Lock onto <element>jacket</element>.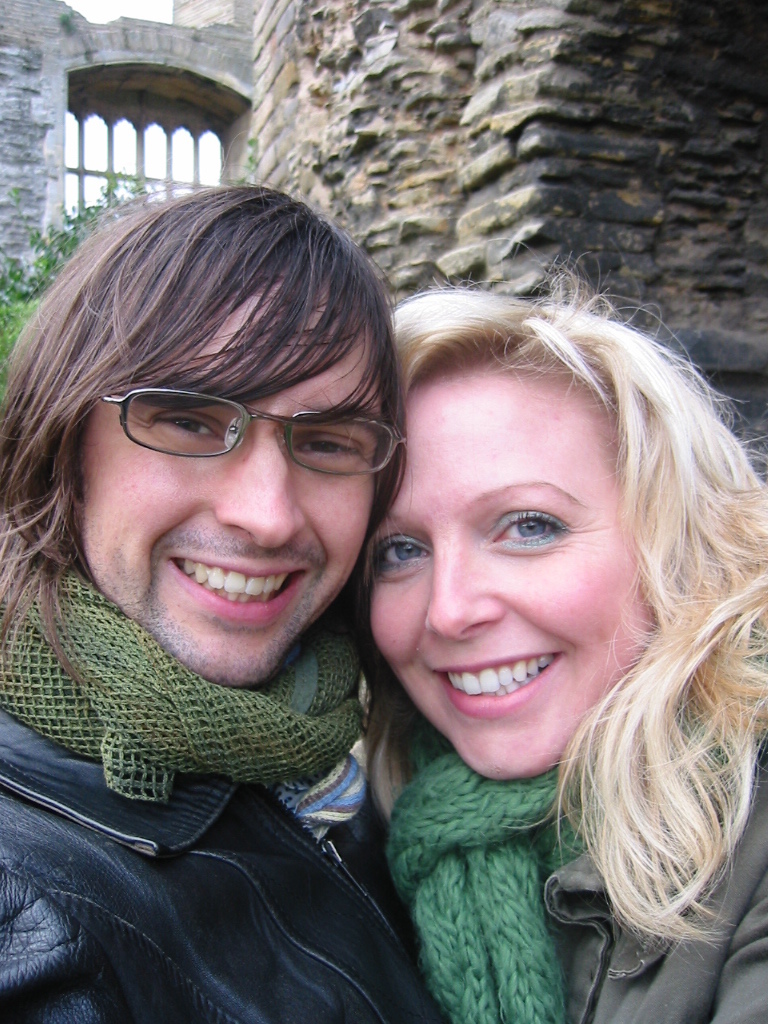
Locked: detection(546, 760, 765, 1023).
